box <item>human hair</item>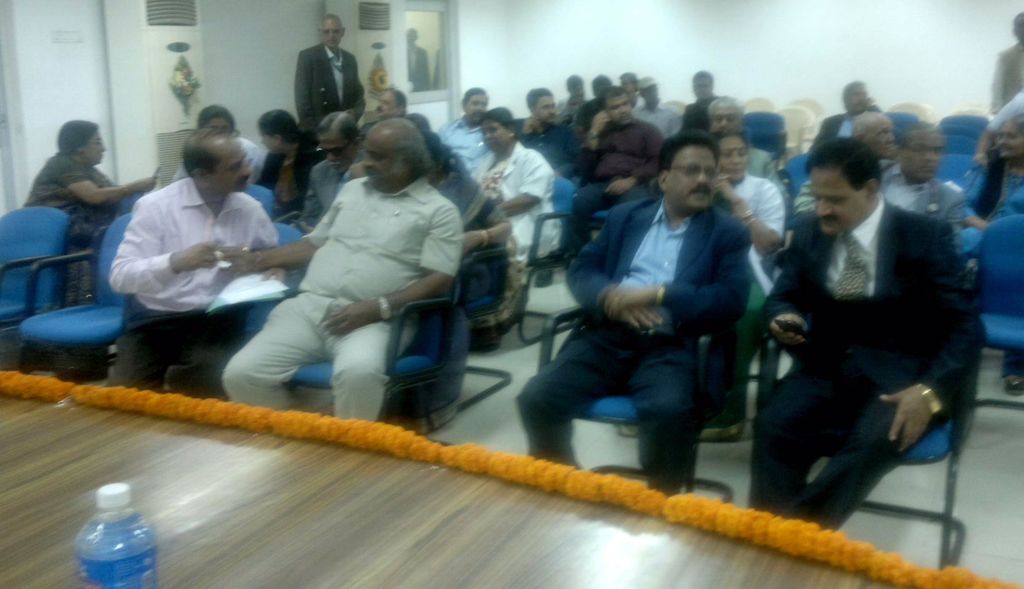
391/86/406/110
